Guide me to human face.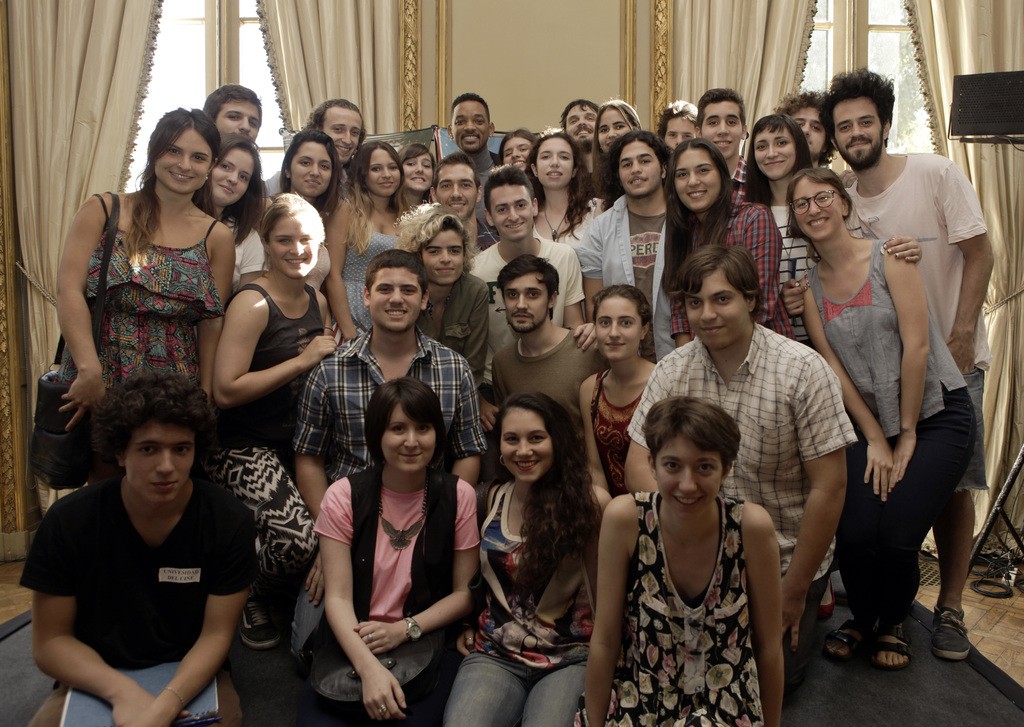
Guidance: {"x1": 369, "y1": 265, "x2": 429, "y2": 332}.
